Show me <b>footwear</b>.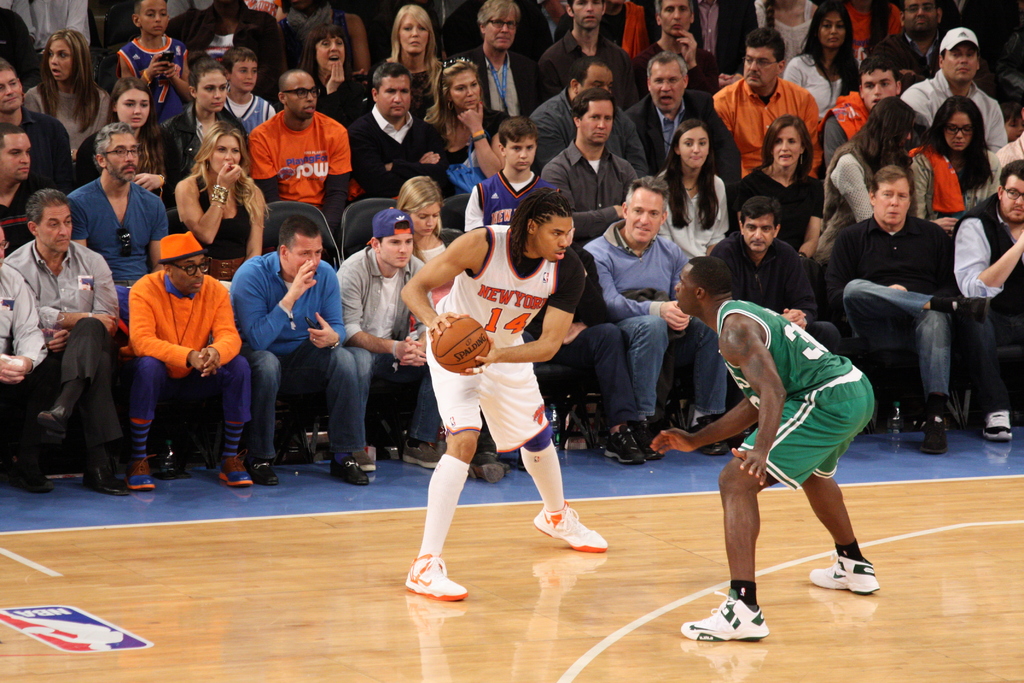
<b>footwear</b> is here: bbox=(407, 443, 444, 466).
